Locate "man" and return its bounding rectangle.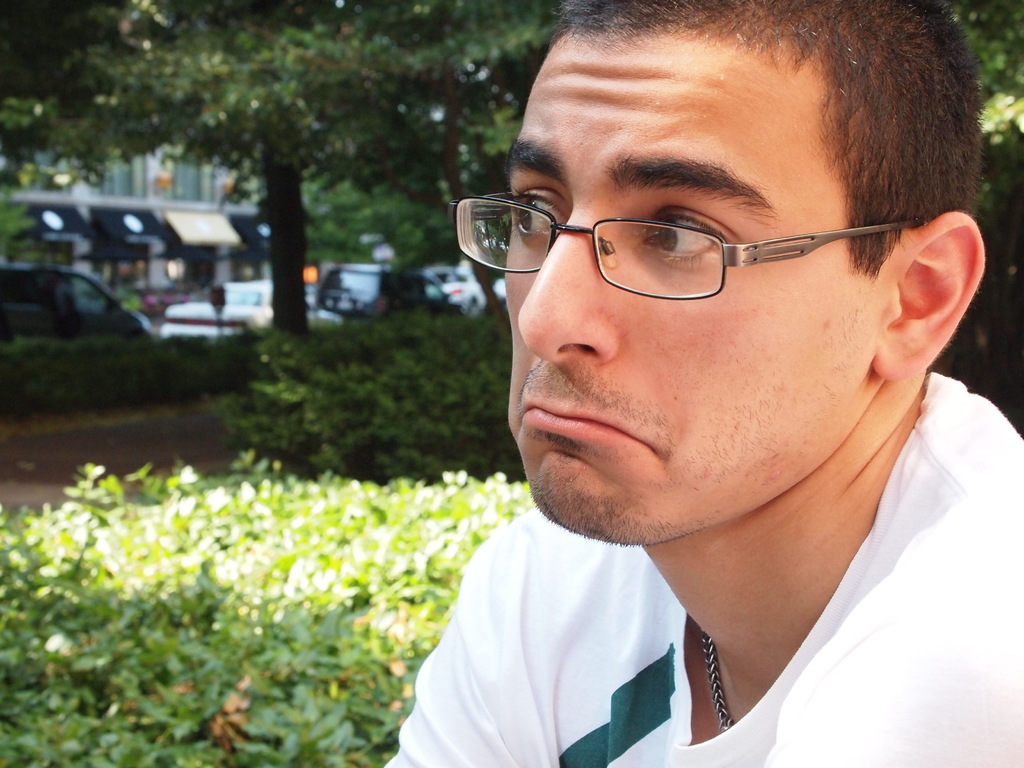
bbox=[341, 0, 1023, 759].
